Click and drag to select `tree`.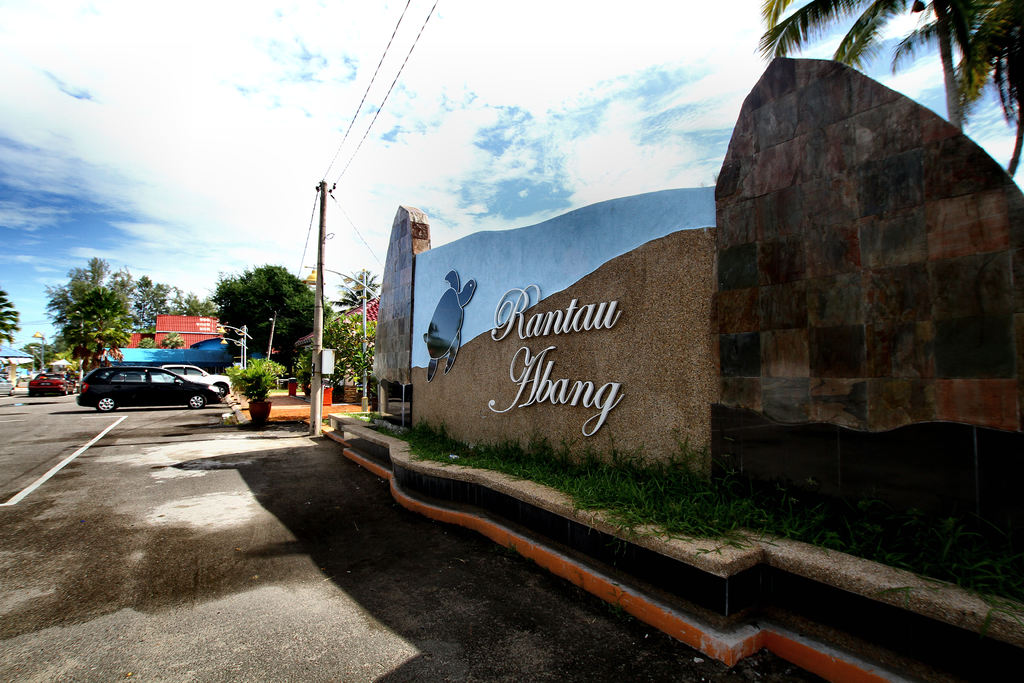
Selection: (952, 0, 1023, 192).
